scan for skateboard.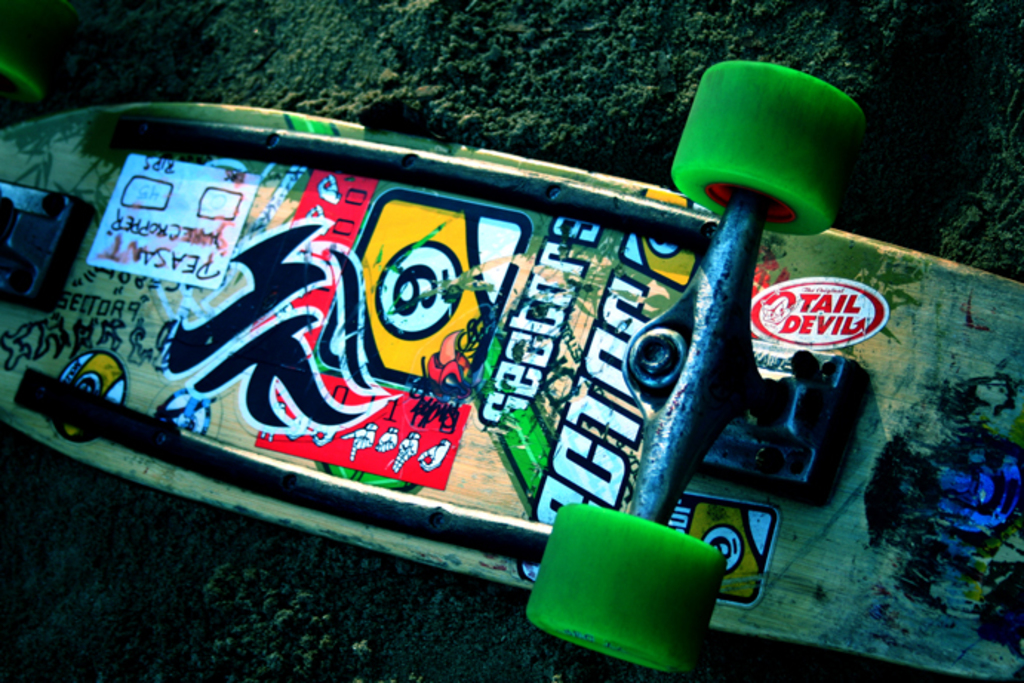
Scan result: 0, 59, 1023, 682.
